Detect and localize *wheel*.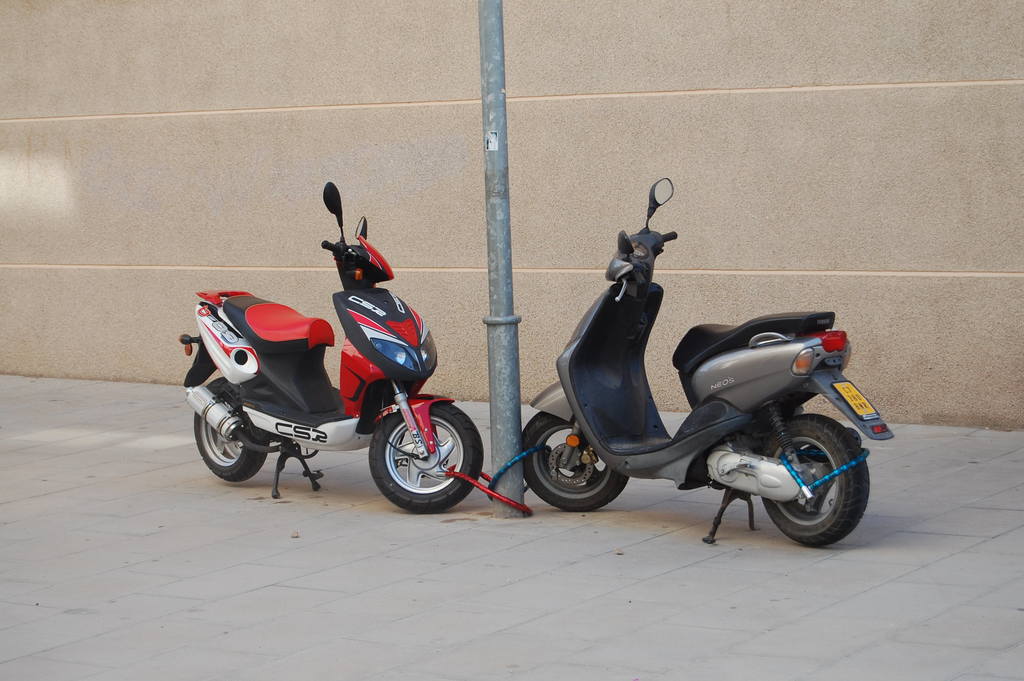
Localized at BBox(367, 399, 488, 516).
